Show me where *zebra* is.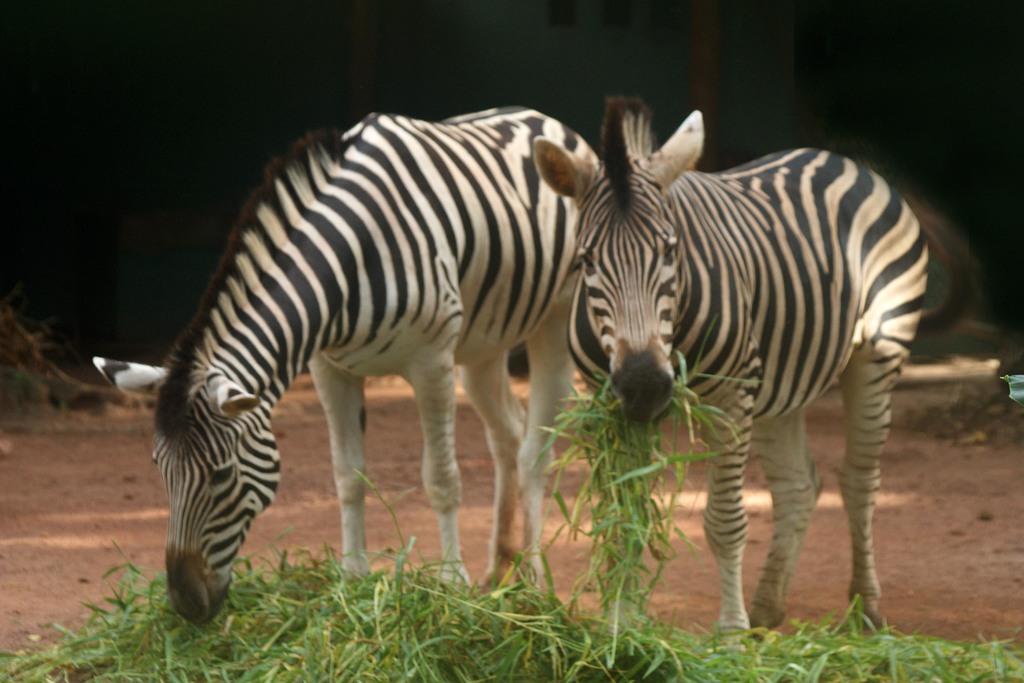
*zebra* is at bbox=[532, 94, 979, 651].
